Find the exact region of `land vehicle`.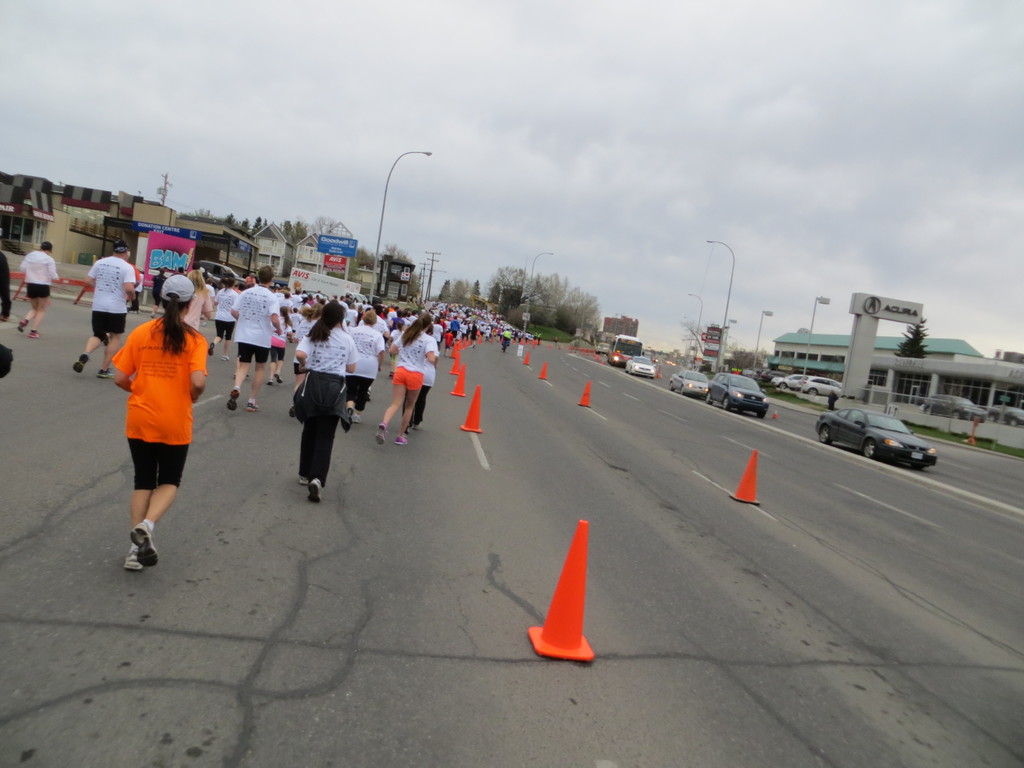
Exact region: (739, 367, 753, 381).
